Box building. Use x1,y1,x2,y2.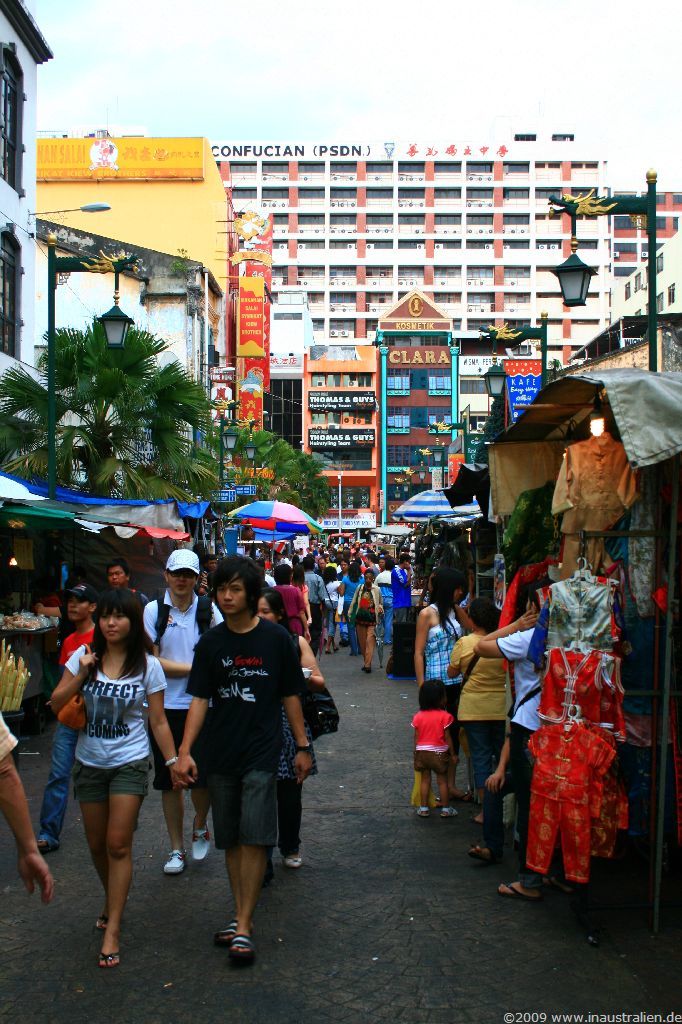
375,287,457,526.
